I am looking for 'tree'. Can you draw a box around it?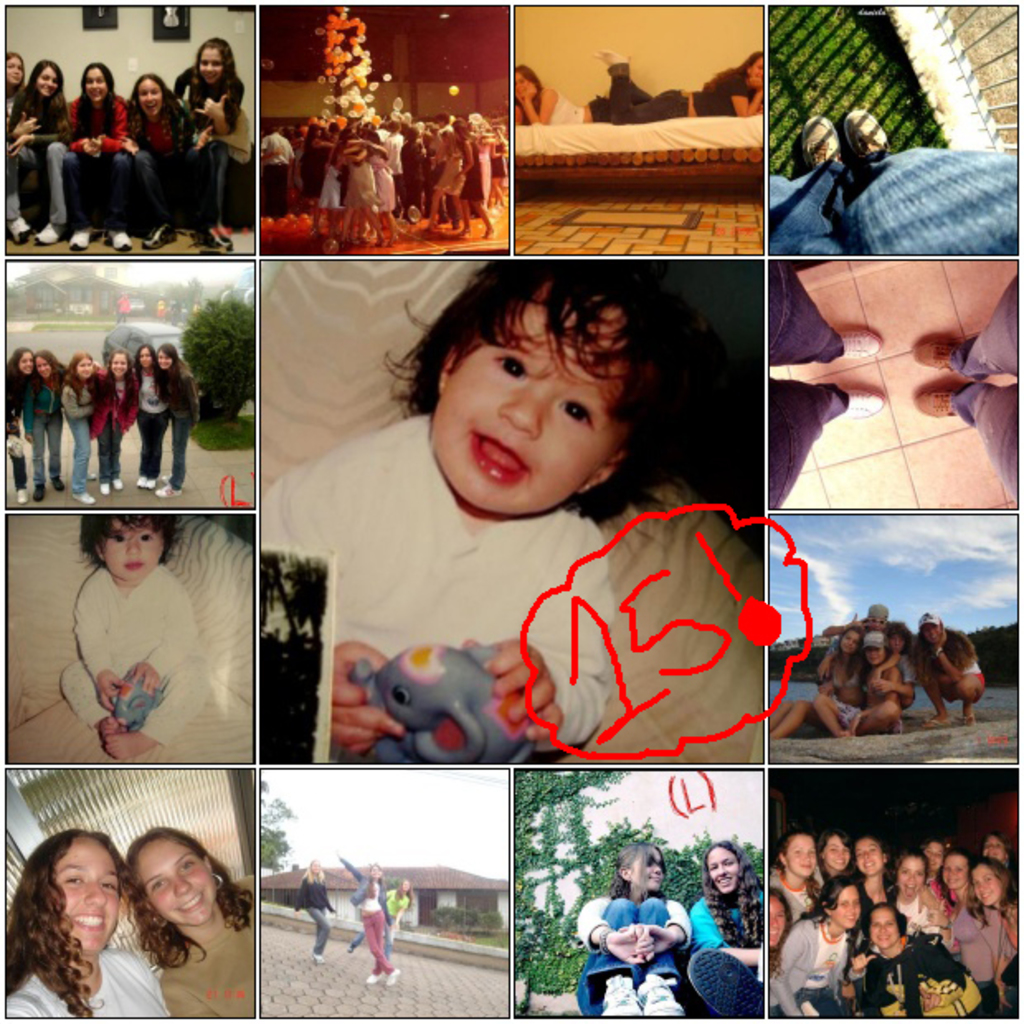
Sure, the bounding box is box=[500, 753, 713, 1004].
